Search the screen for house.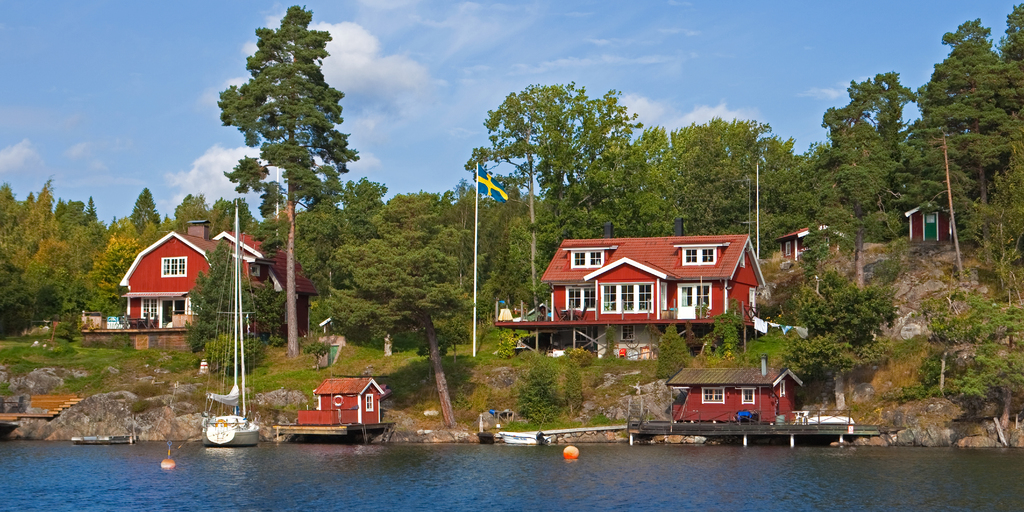
Found at l=494, t=239, r=767, b=361.
